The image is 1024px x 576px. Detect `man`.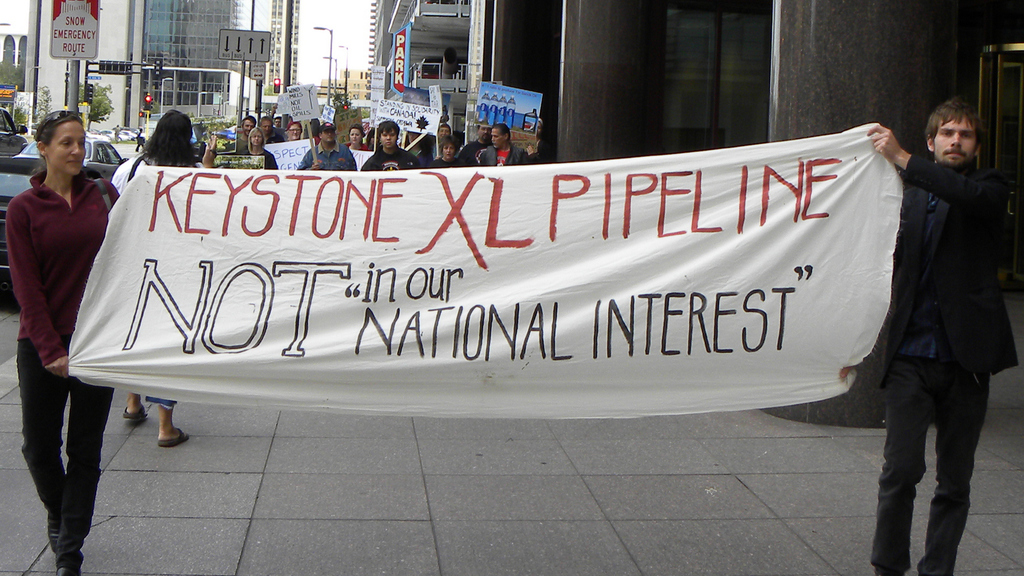
Detection: box(136, 125, 145, 149).
